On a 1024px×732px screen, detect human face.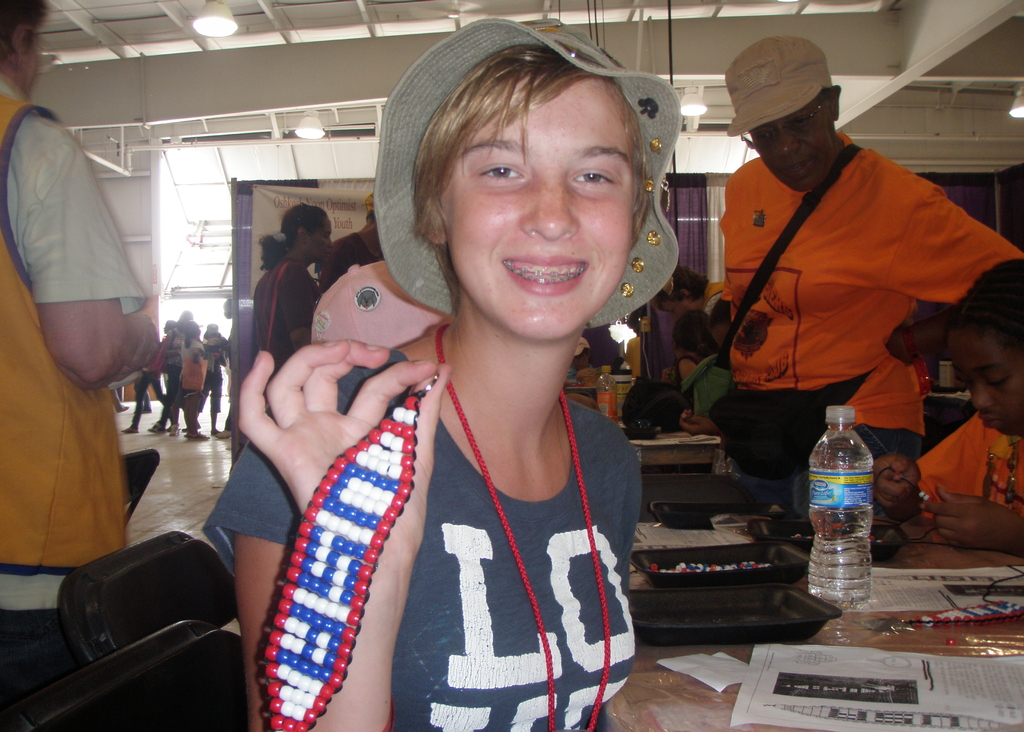
locate(952, 331, 1023, 438).
